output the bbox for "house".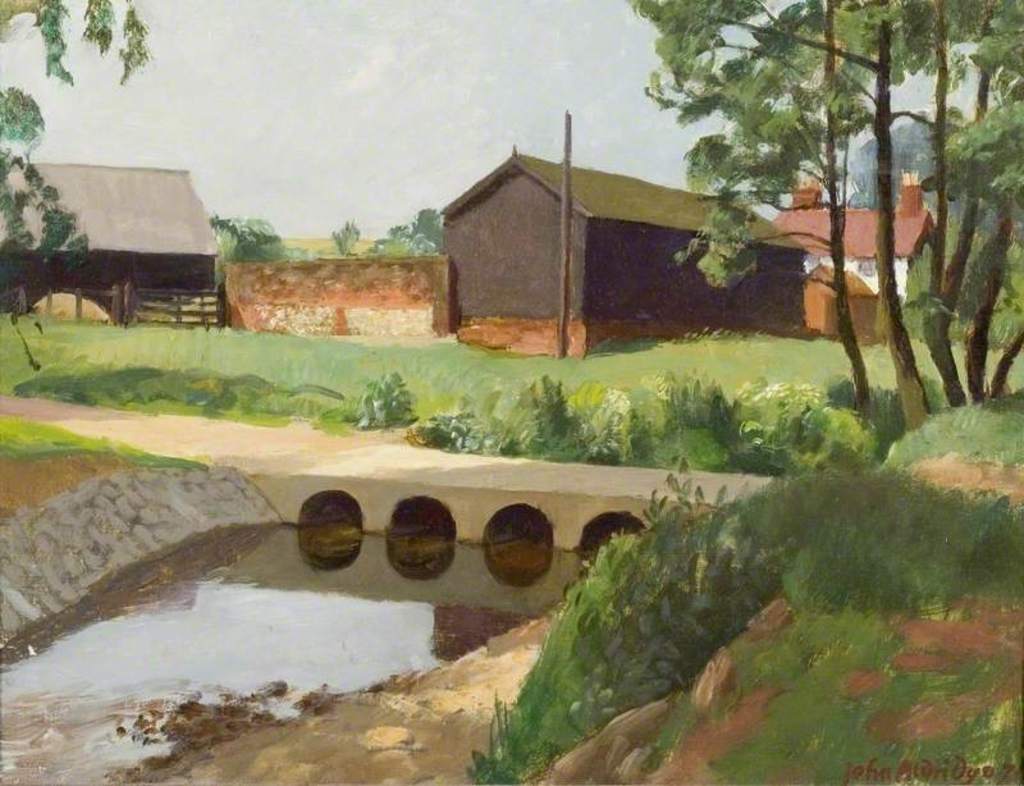
(x1=17, y1=129, x2=229, y2=329).
